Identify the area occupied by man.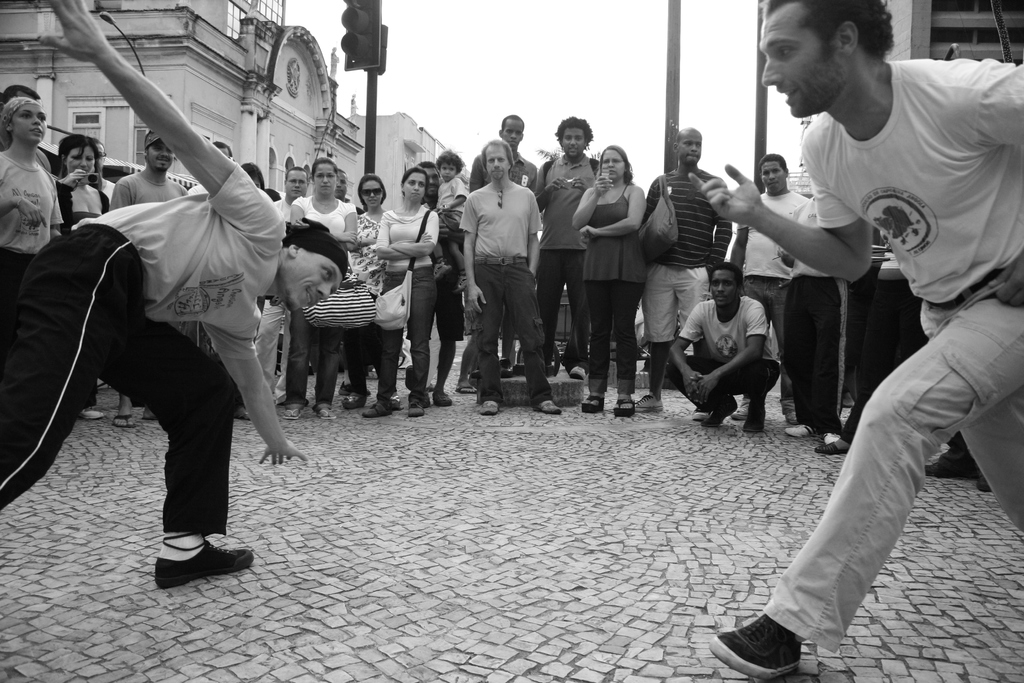
Area: (left=633, top=125, right=732, bottom=413).
